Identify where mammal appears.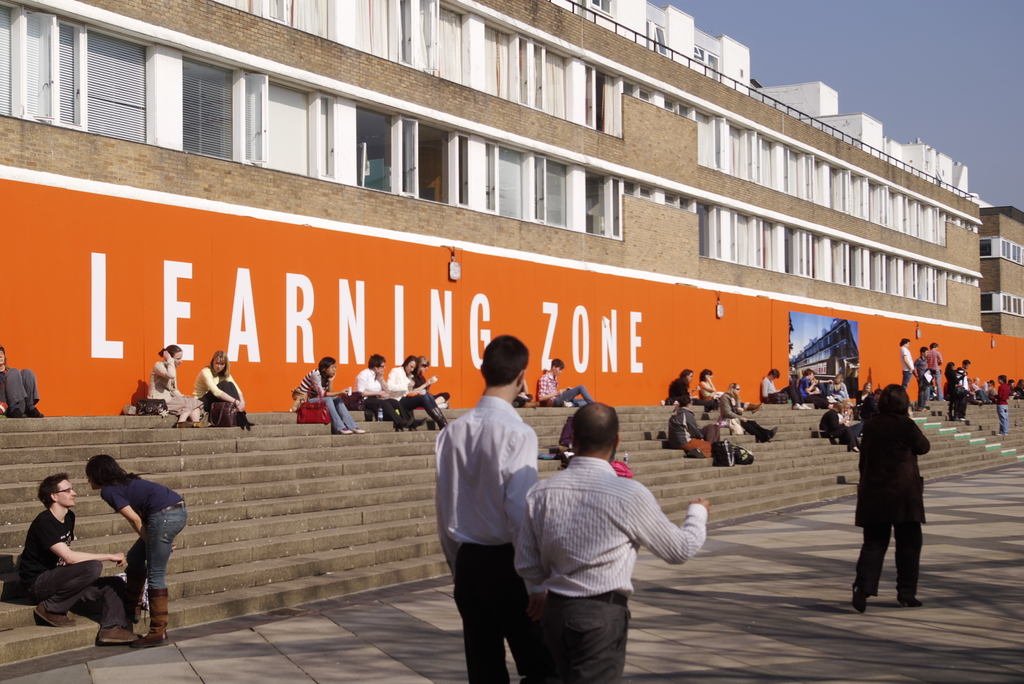
Appears at pyautogui.locateOnScreen(828, 372, 851, 398).
